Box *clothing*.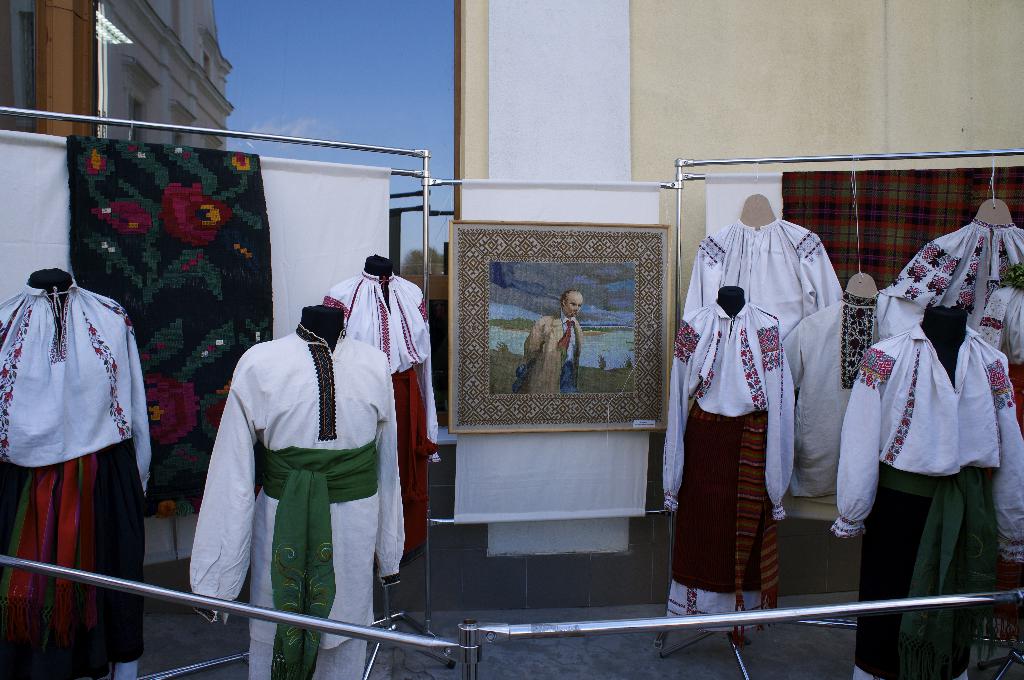
0,283,152,679.
